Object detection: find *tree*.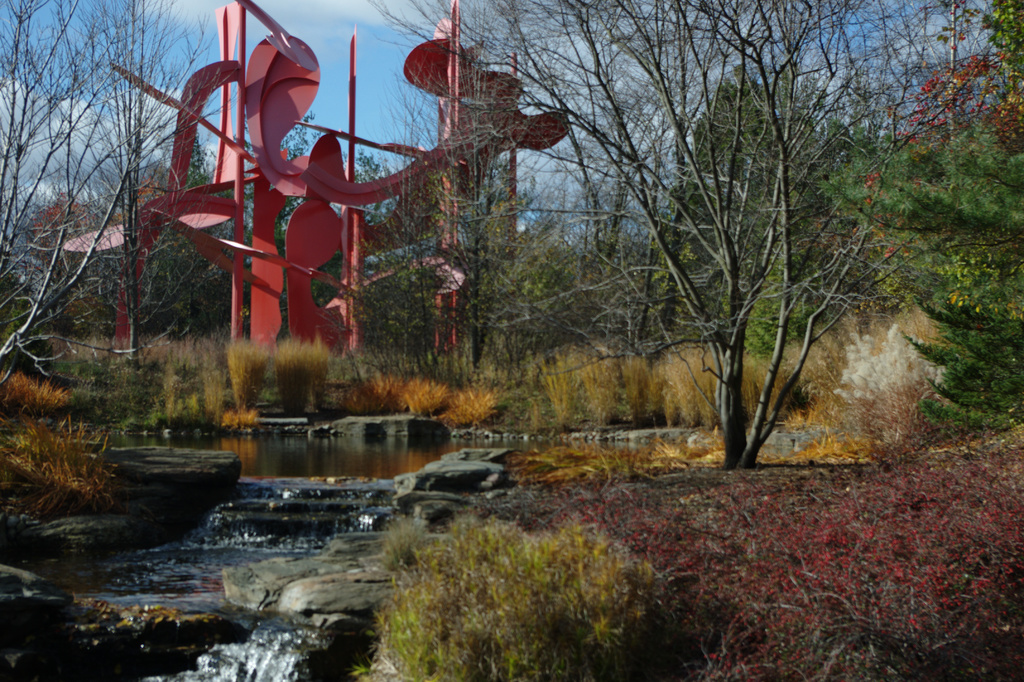
bbox=[341, 0, 1021, 469].
